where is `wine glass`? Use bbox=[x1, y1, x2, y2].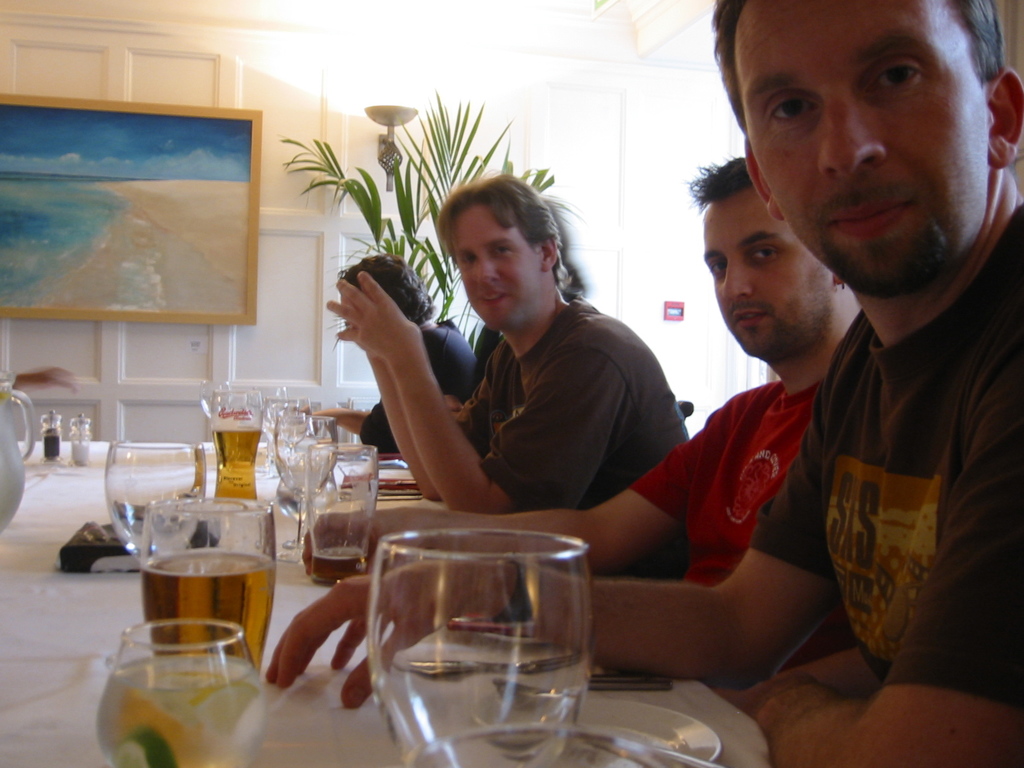
bbox=[99, 618, 266, 767].
